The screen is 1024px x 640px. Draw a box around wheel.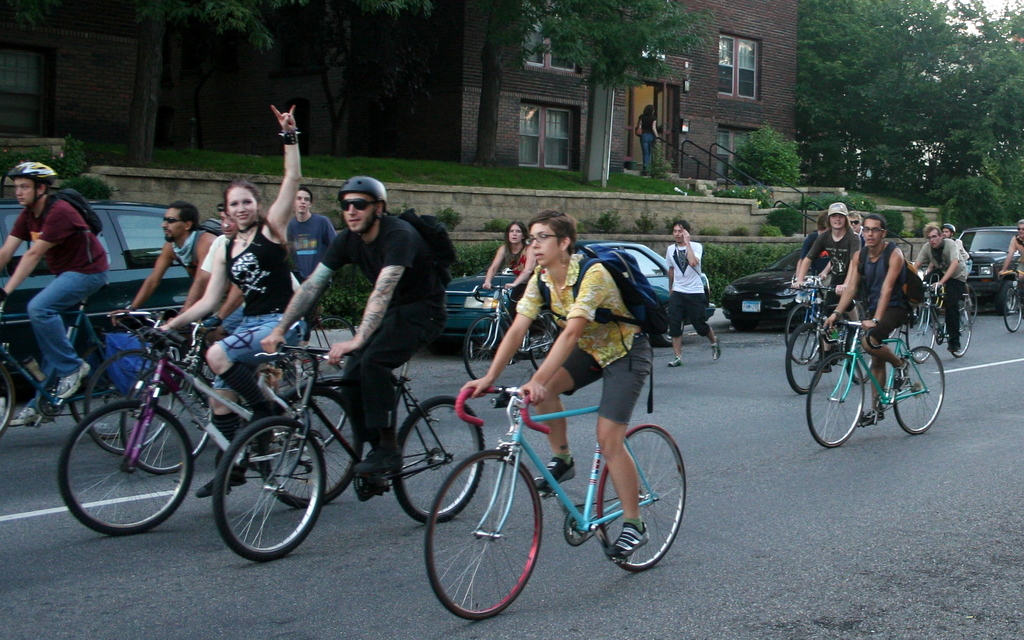
<region>730, 317, 756, 330</region>.
